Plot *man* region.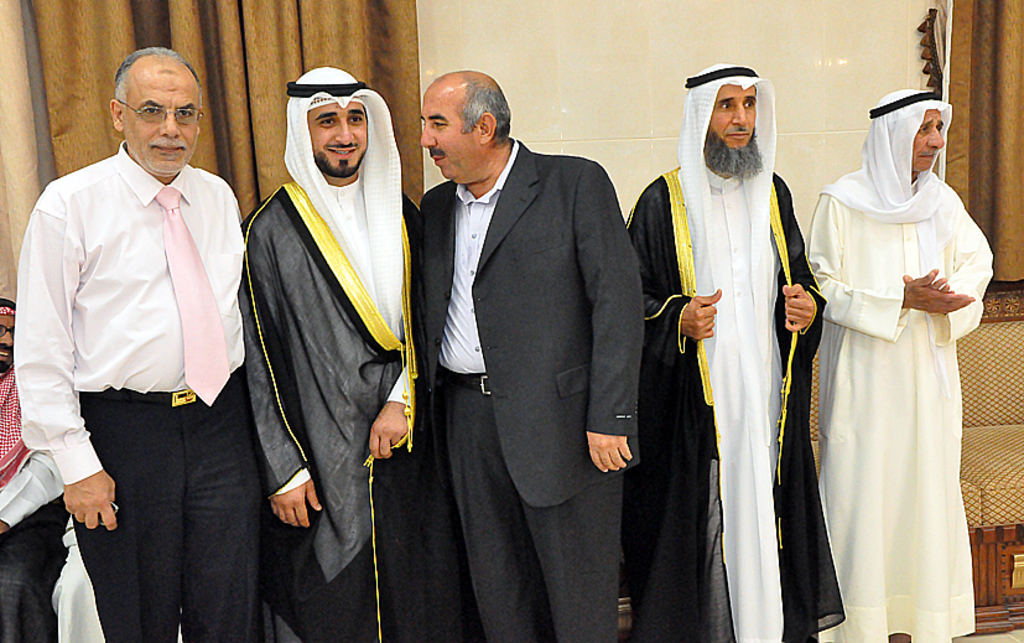
Plotted at l=627, t=63, r=847, b=642.
